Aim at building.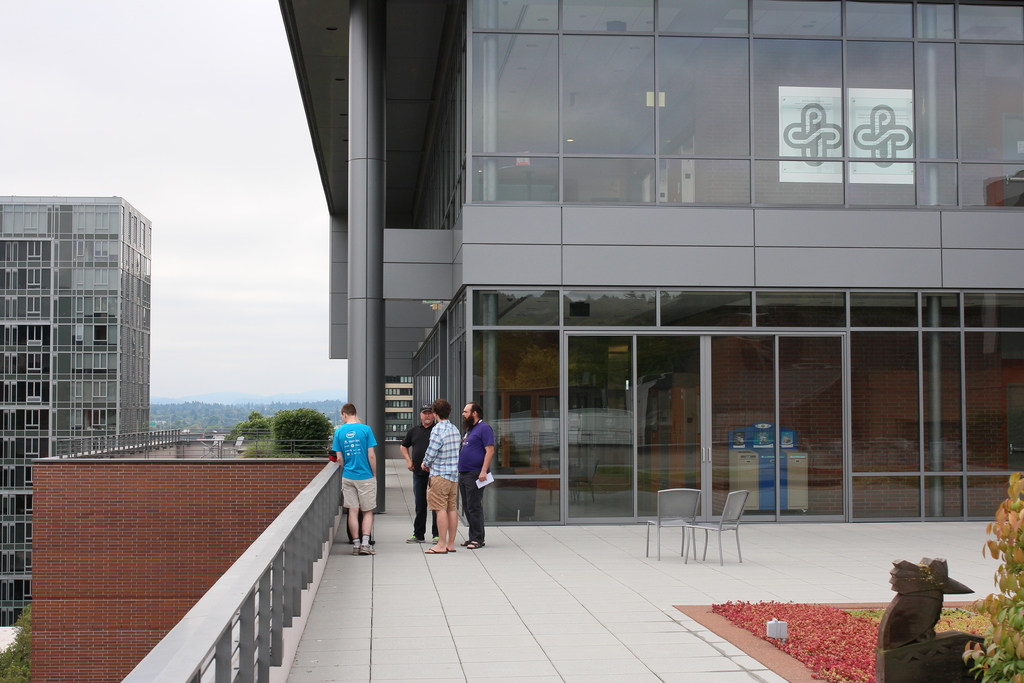
Aimed at [left=0, top=194, right=152, bottom=626].
